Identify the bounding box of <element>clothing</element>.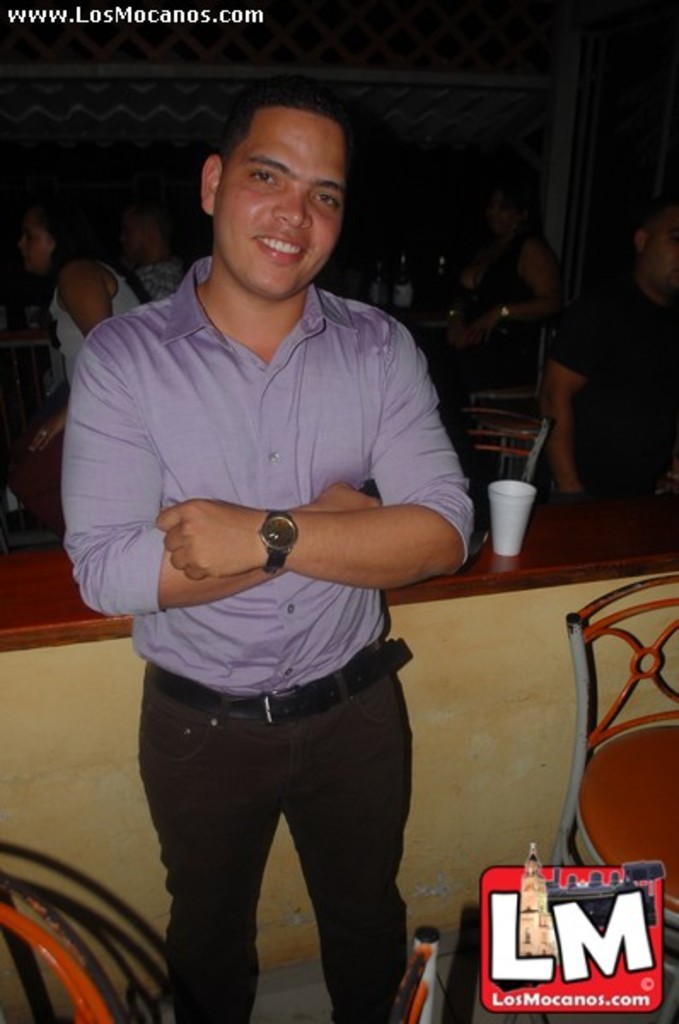
bbox=[556, 242, 677, 519].
